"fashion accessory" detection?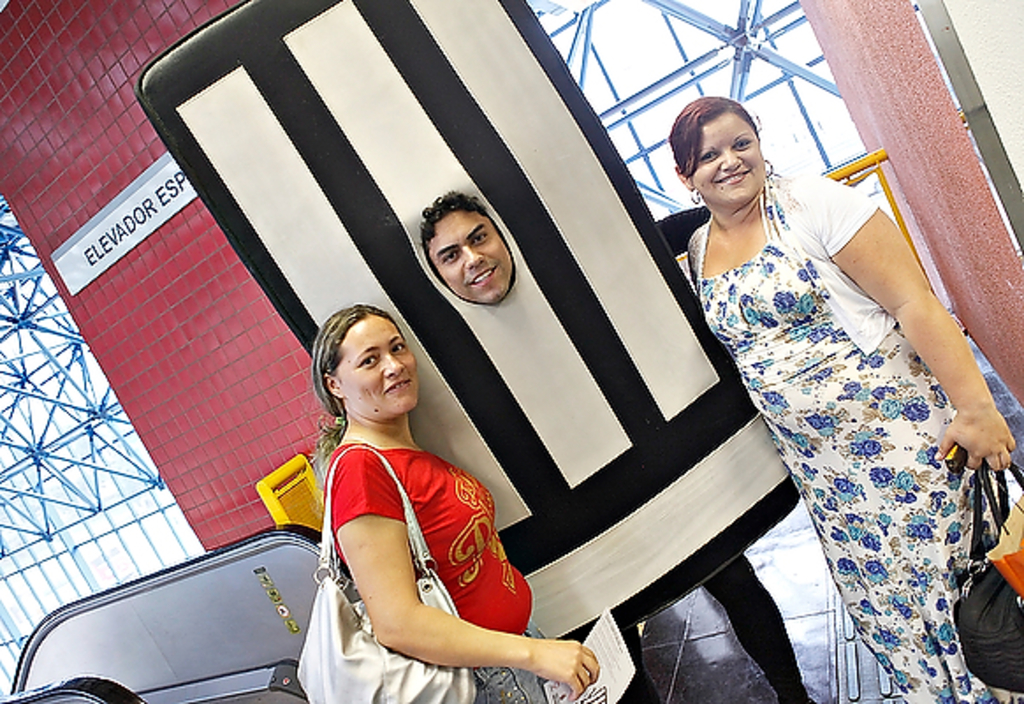
299, 442, 482, 702
